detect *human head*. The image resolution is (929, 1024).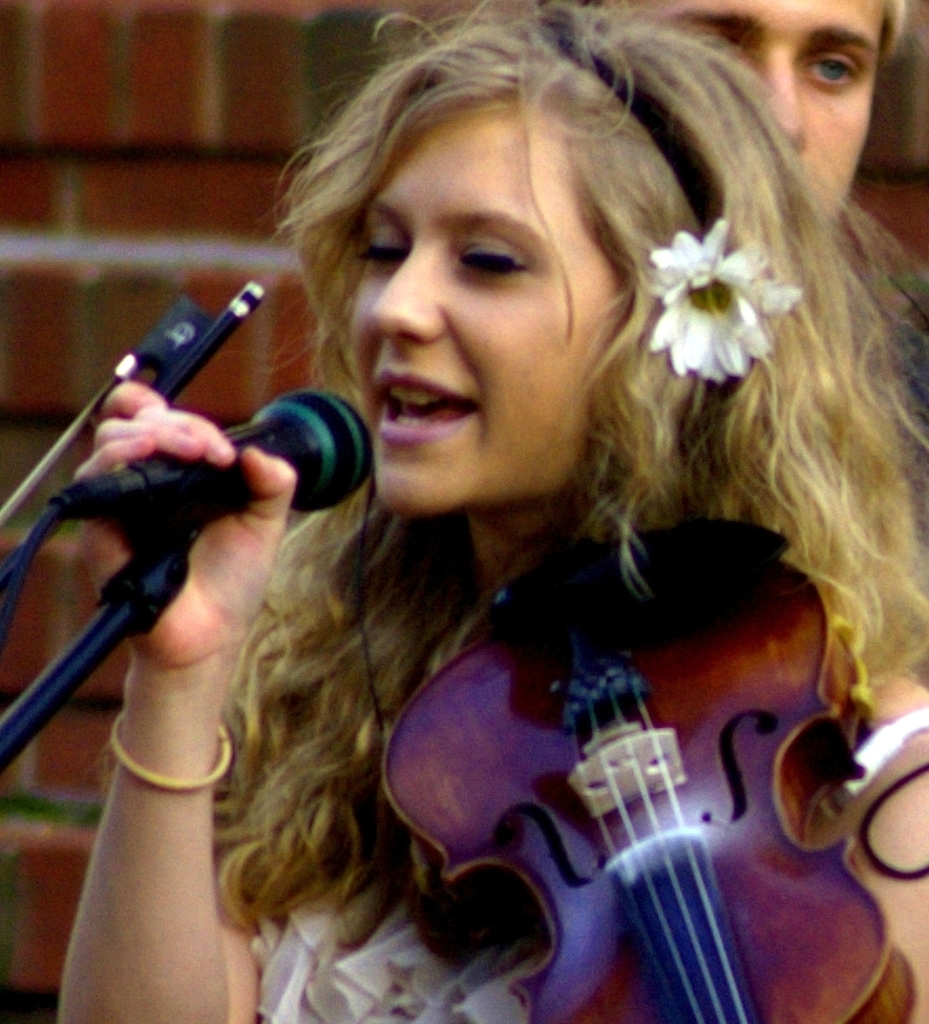
<region>281, 8, 780, 530</region>.
